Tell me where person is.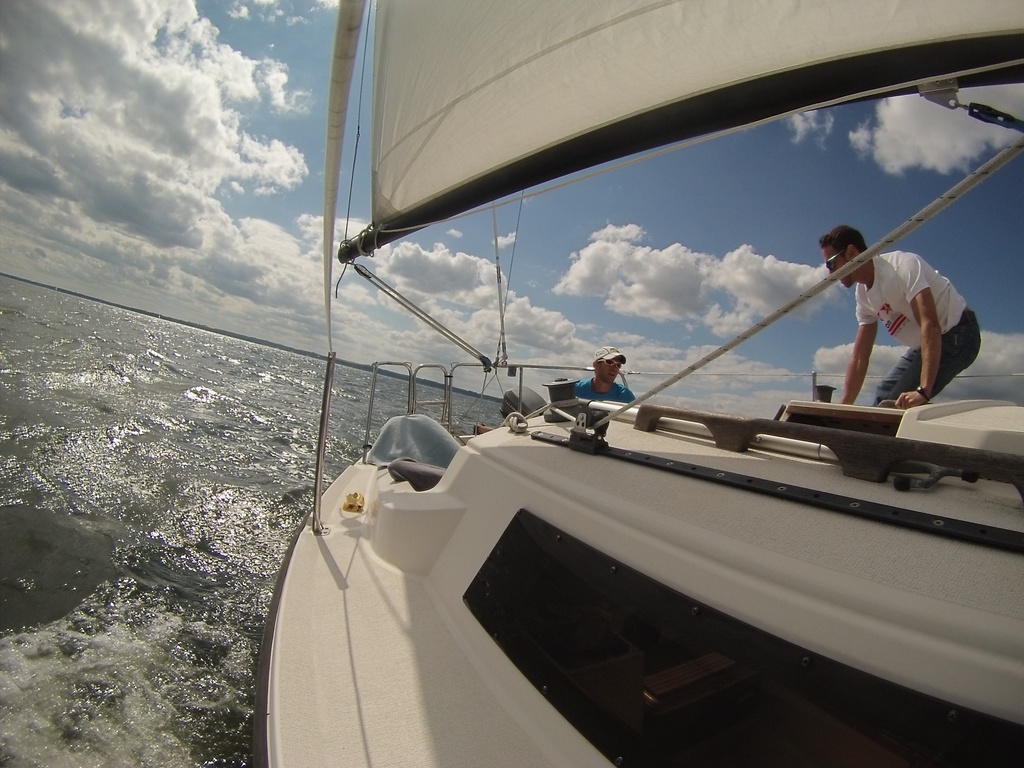
person is at bbox(470, 344, 637, 431).
